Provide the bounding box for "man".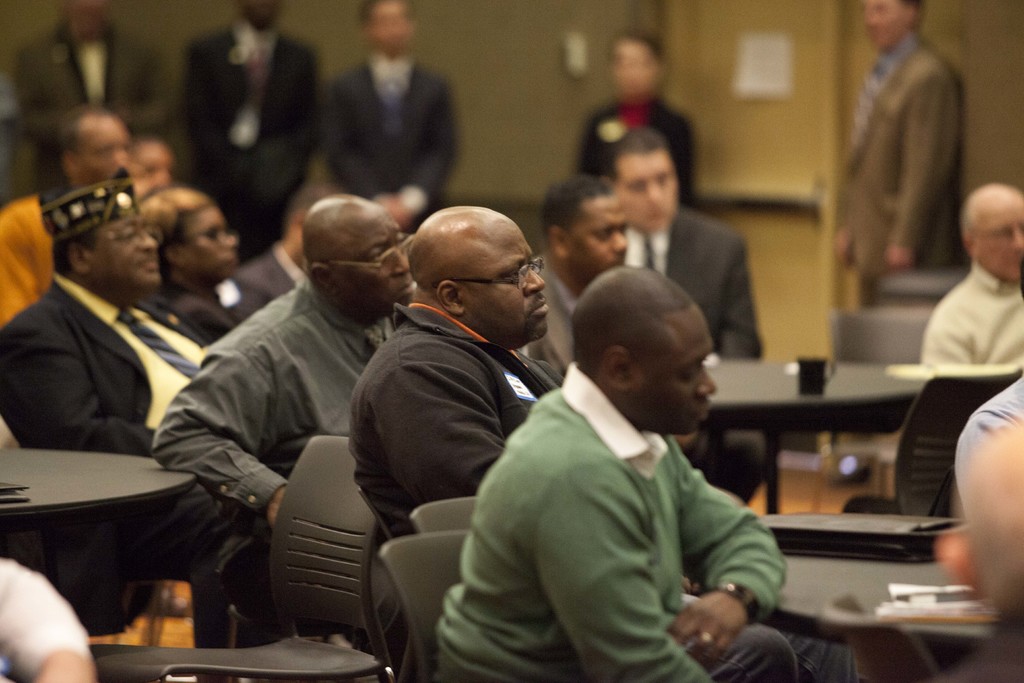
x1=135 y1=134 x2=172 y2=193.
